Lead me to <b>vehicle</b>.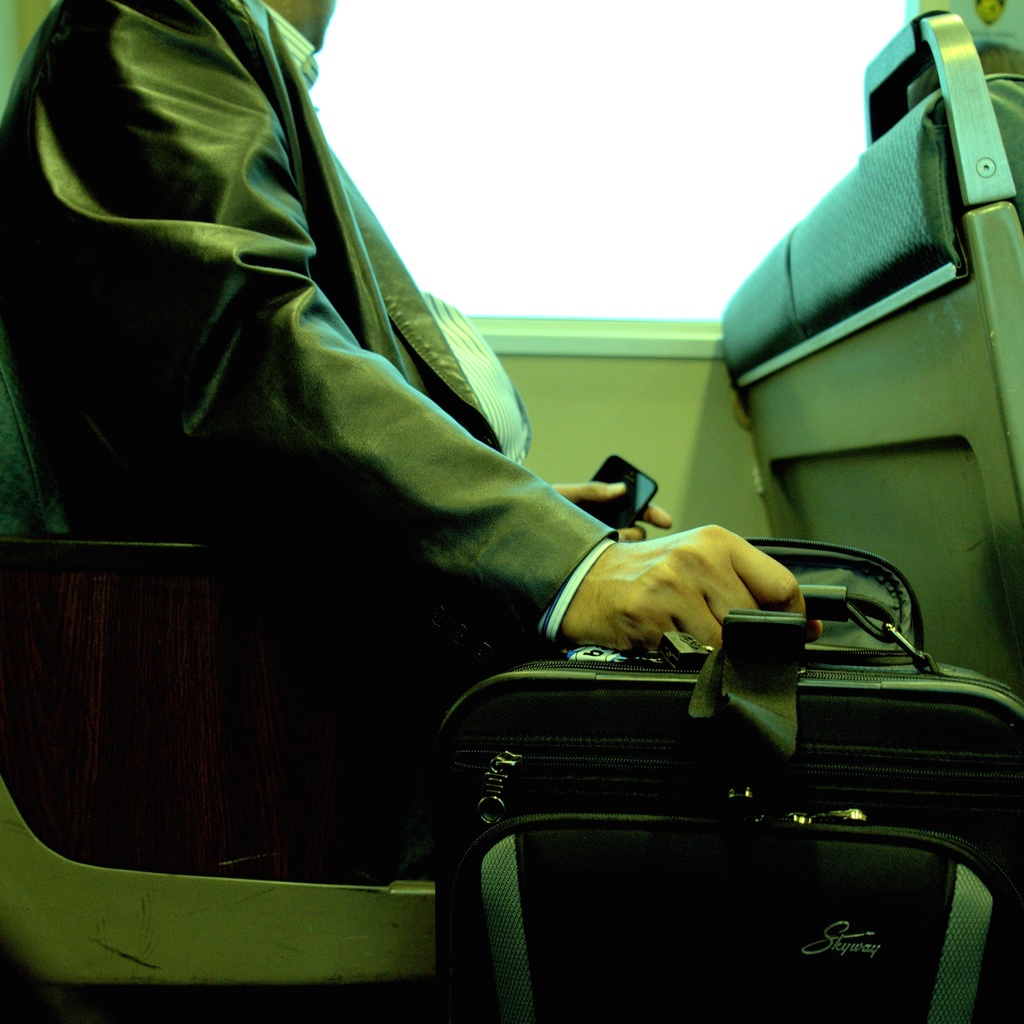
Lead to <bbox>0, 0, 1023, 1023</bbox>.
